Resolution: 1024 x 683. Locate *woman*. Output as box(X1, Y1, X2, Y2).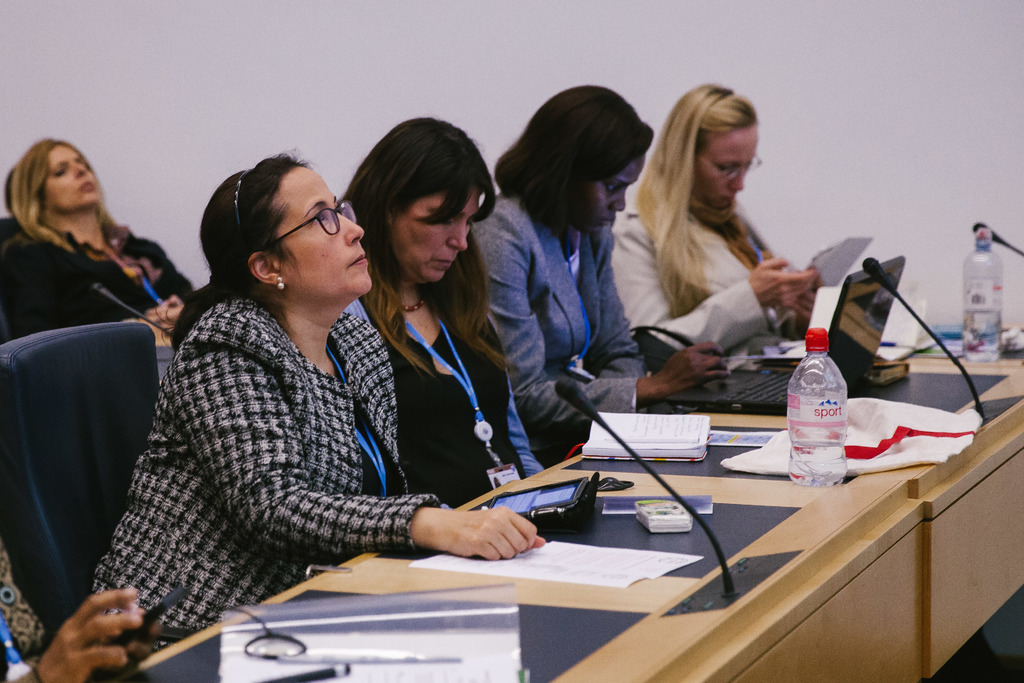
box(615, 85, 820, 352).
